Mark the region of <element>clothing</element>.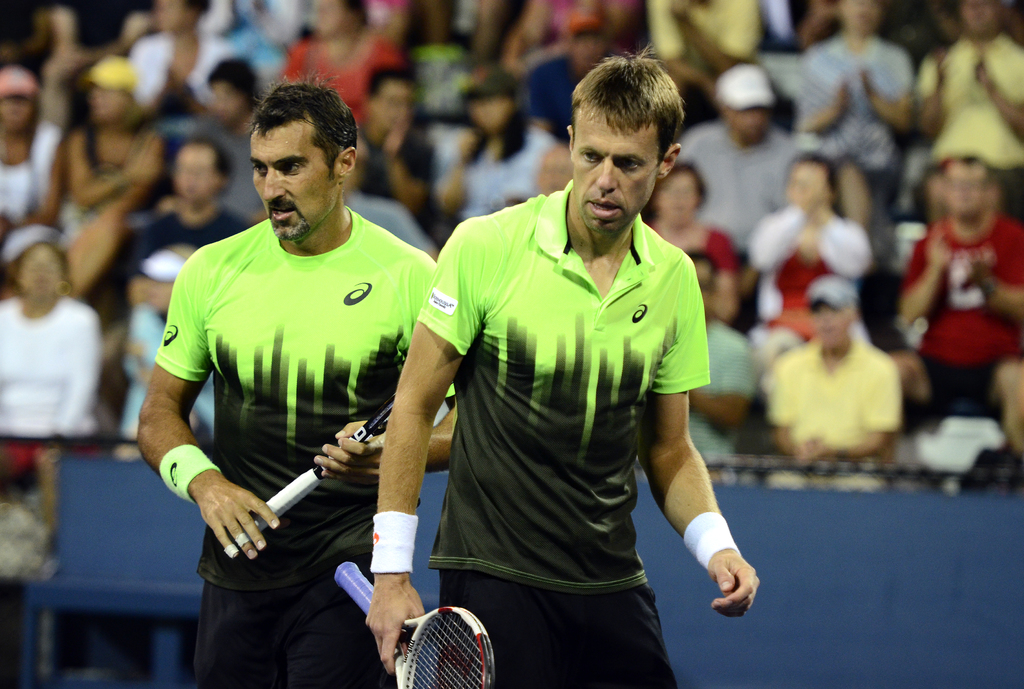
Region: <bbox>60, 130, 158, 242</bbox>.
